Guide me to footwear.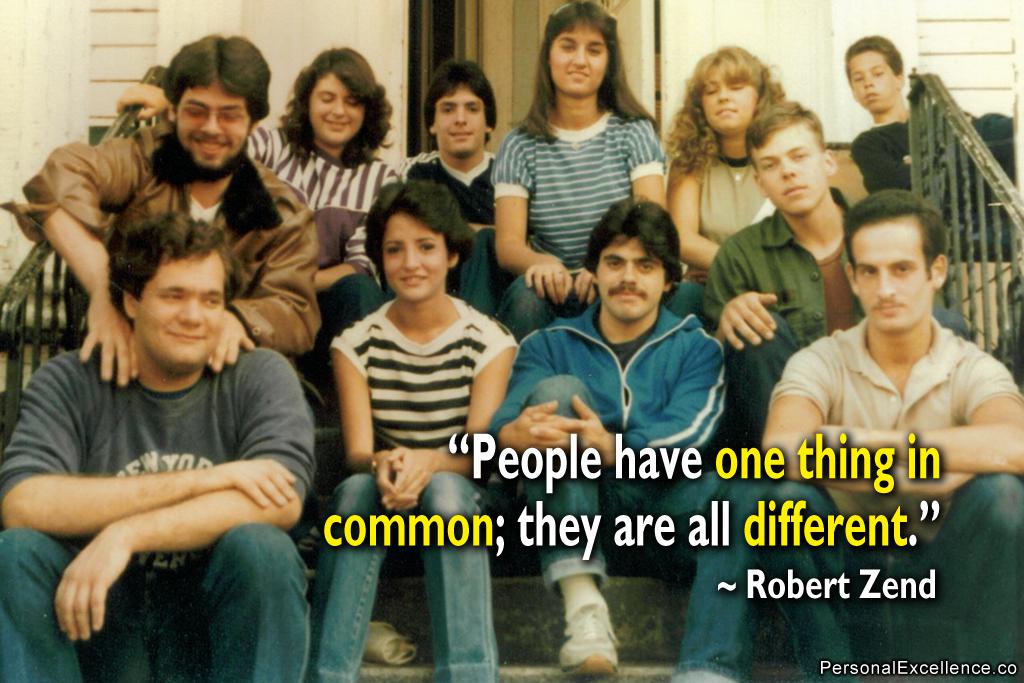
Guidance: region(551, 577, 624, 682).
